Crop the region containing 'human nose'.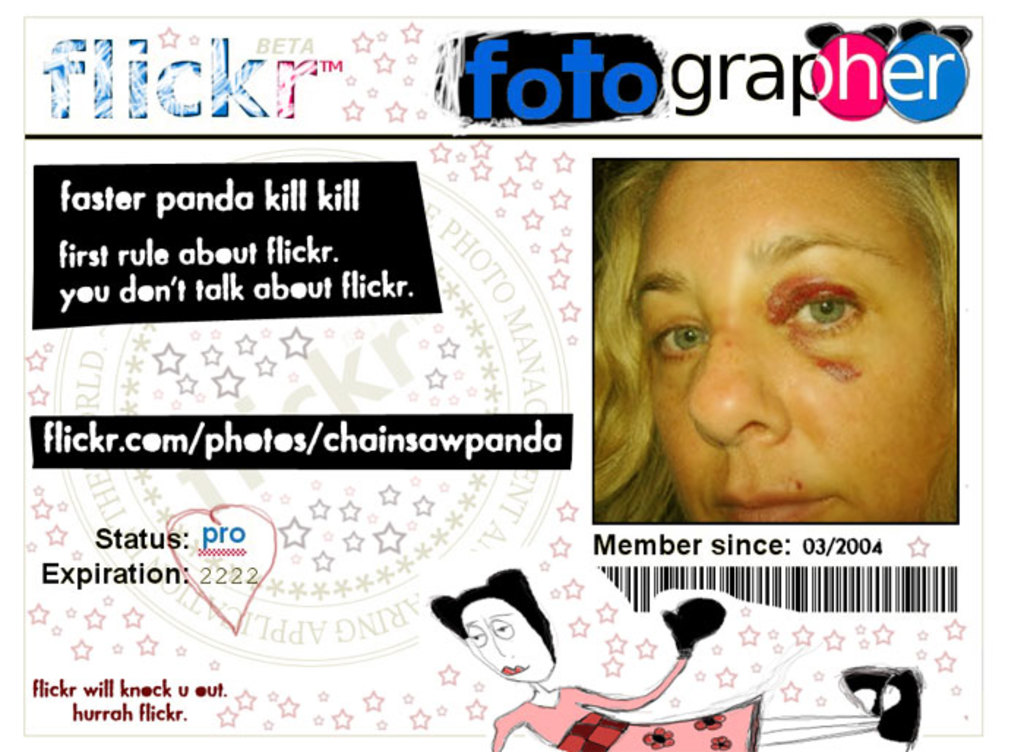
Crop region: detection(679, 313, 790, 451).
